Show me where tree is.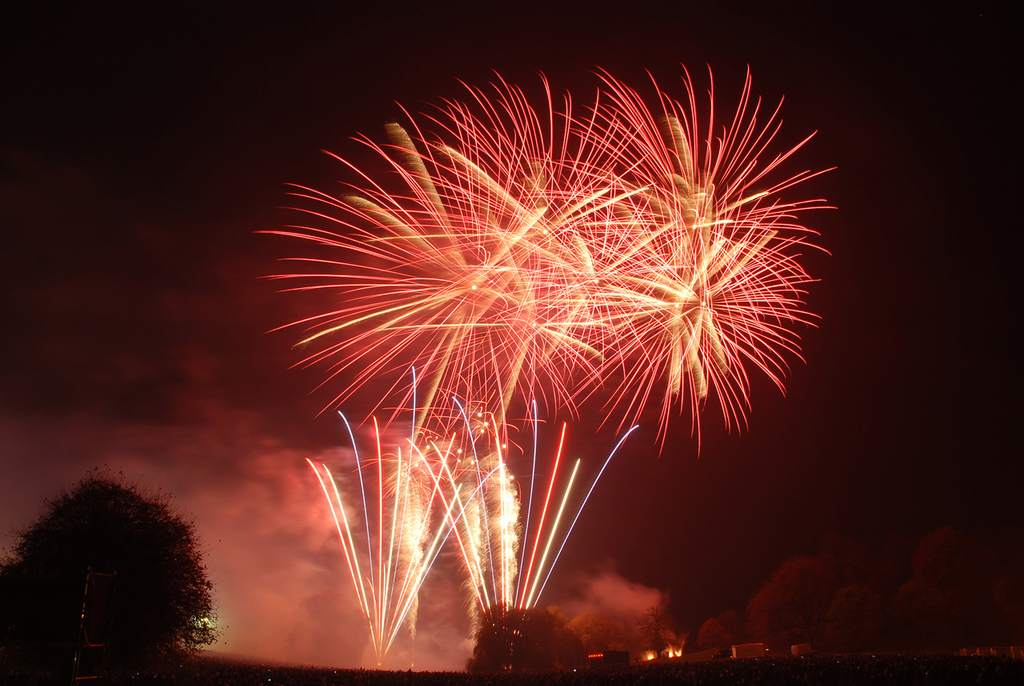
tree is at (left=822, top=582, right=902, bottom=661).
